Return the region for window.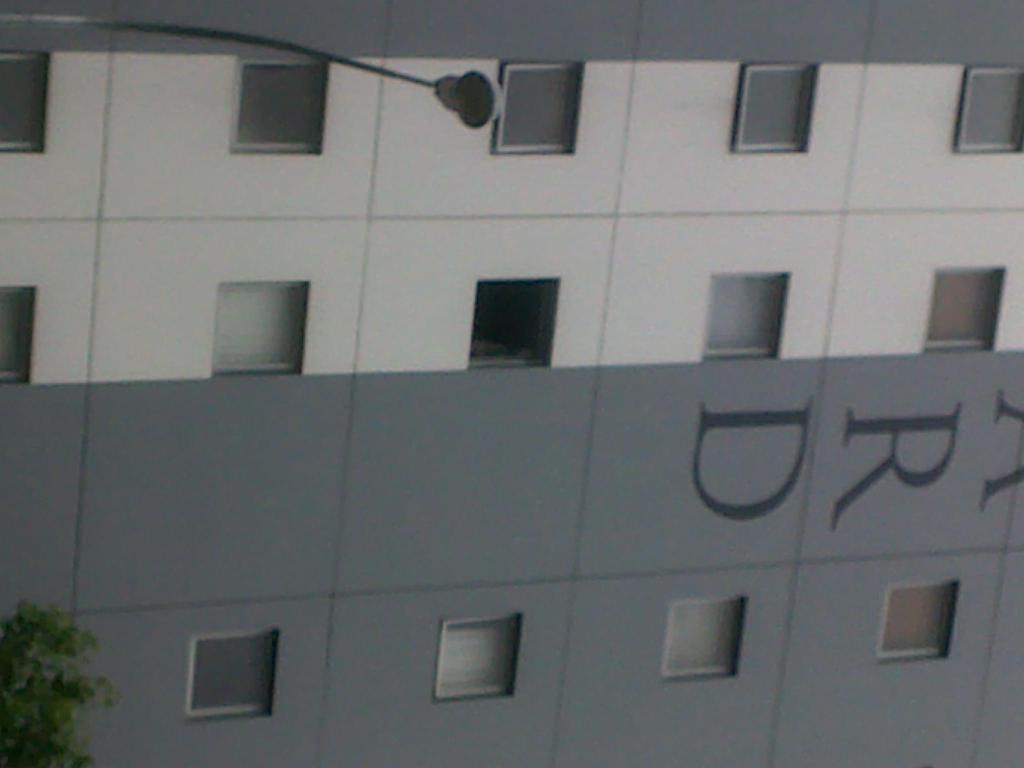
[left=436, top=619, right=522, bottom=701].
